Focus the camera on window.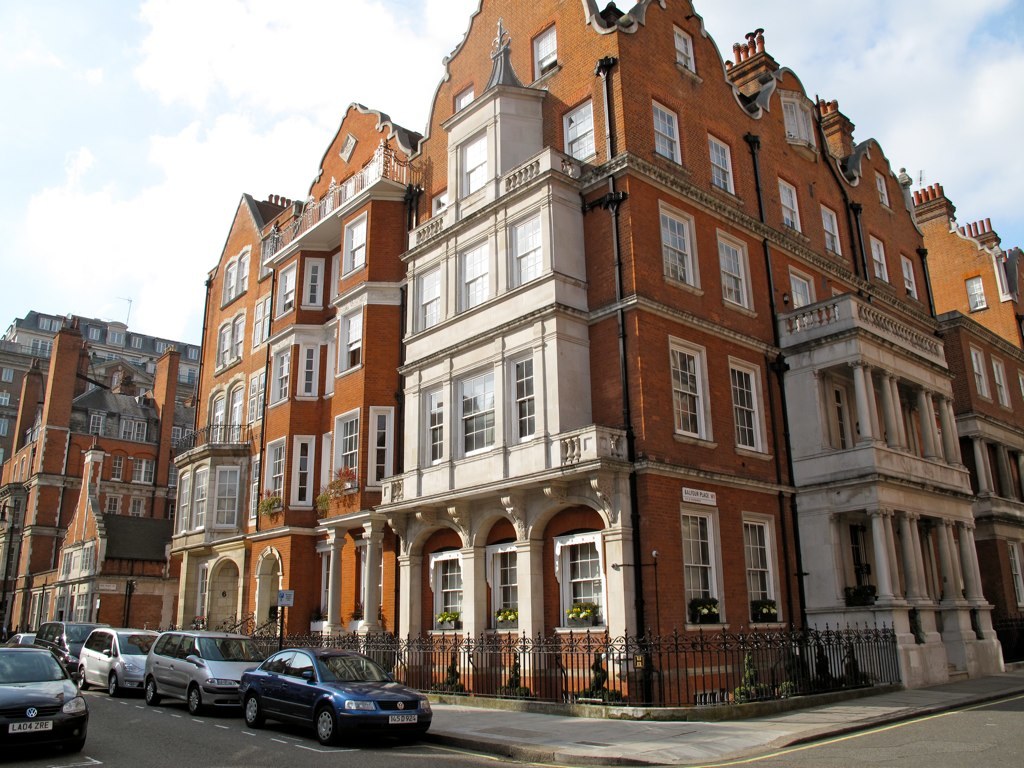
Focus region: detection(303, 343, 317, 400).
